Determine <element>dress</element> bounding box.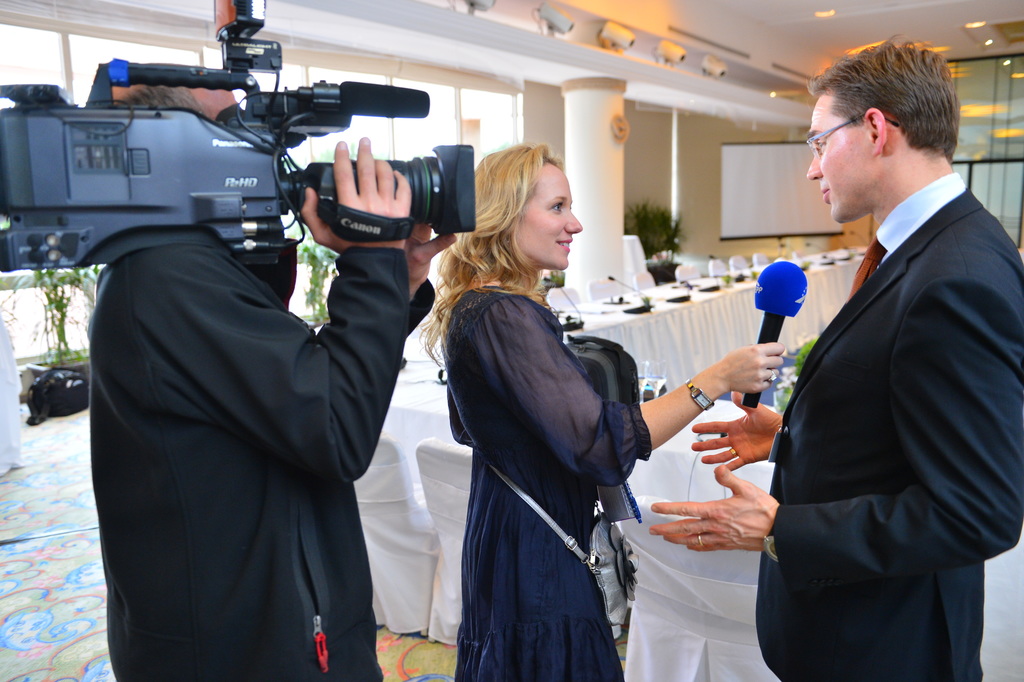
Determined: region(448, 285, 651, 681).
